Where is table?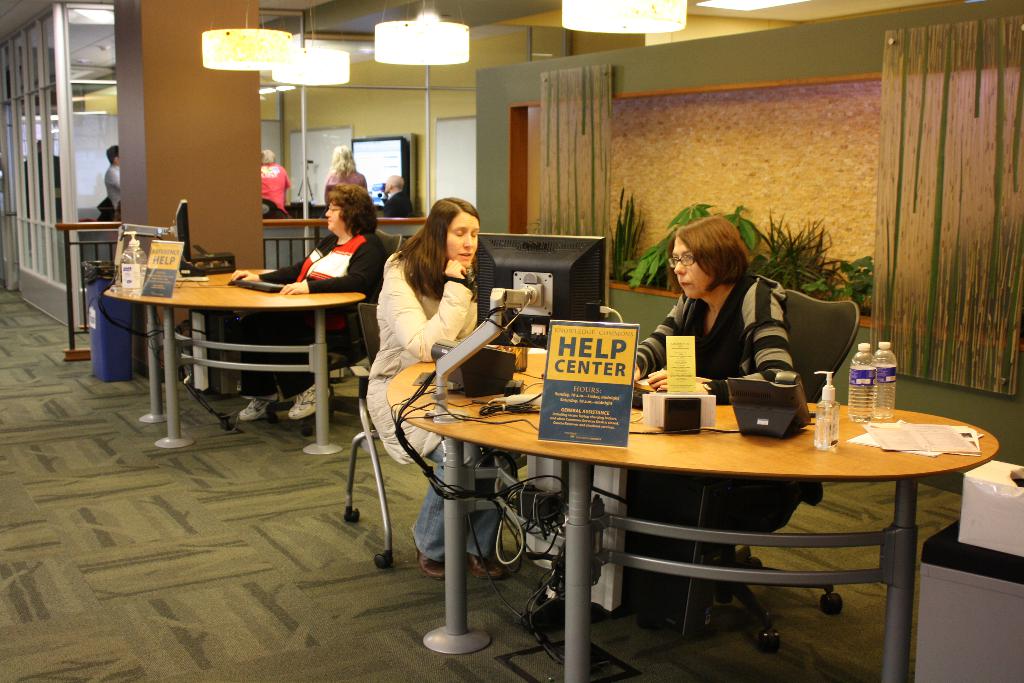
<box>104,247,374,441</box>.
